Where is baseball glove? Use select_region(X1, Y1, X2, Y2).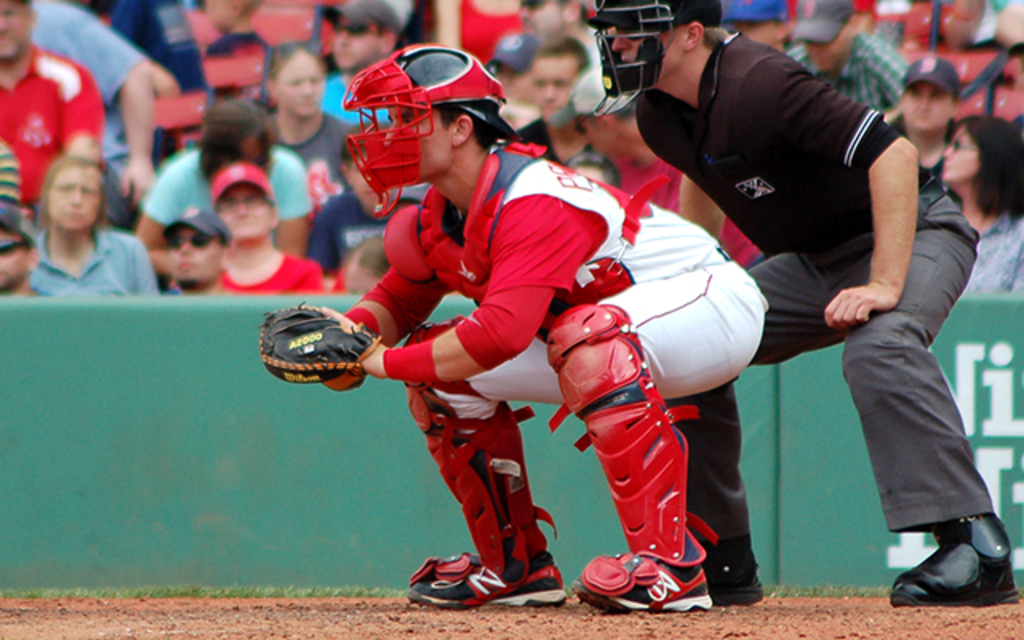
select_region(261, 298, 384, 392).
